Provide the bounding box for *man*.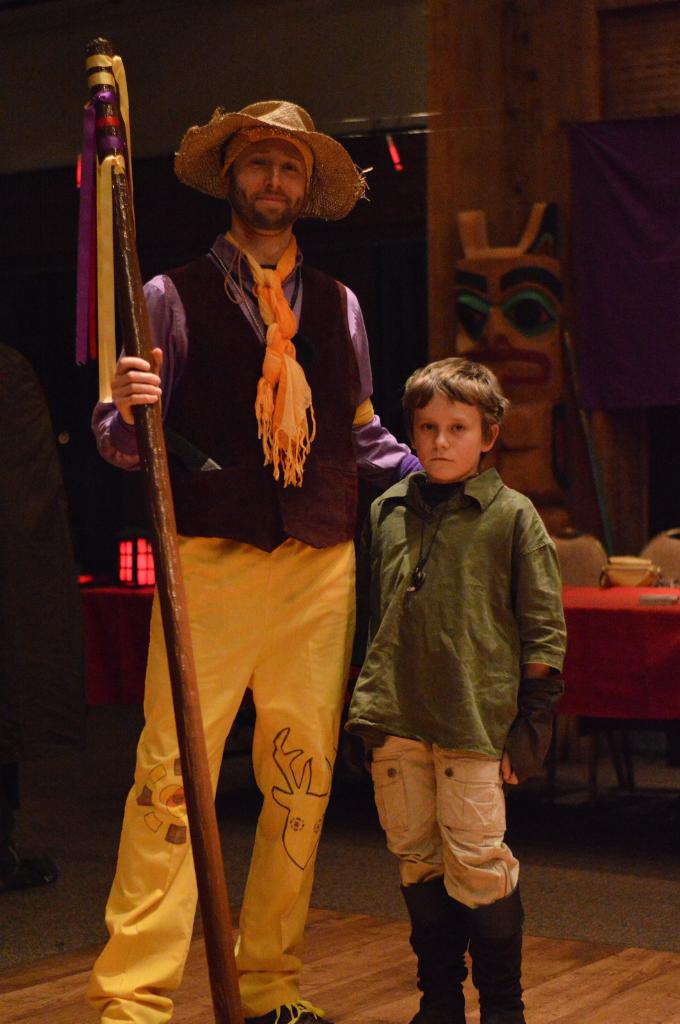
(x1=88, y1=86, x2=405, y2=972).
